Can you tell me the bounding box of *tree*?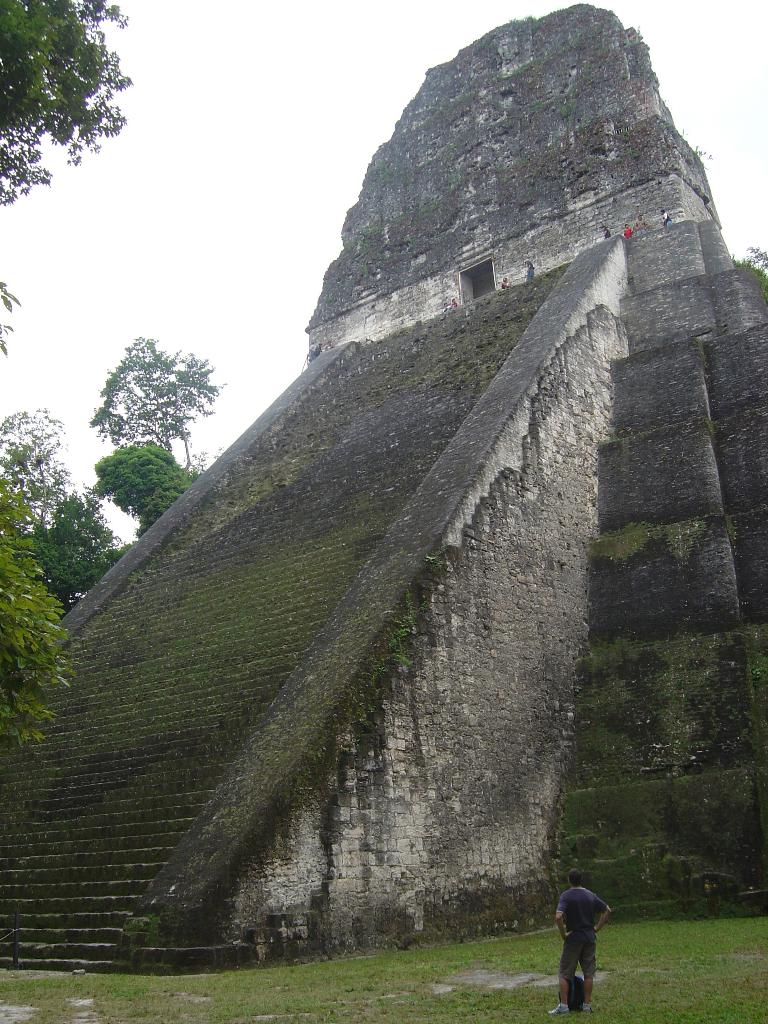
<box>0,0,133,202</box>.
